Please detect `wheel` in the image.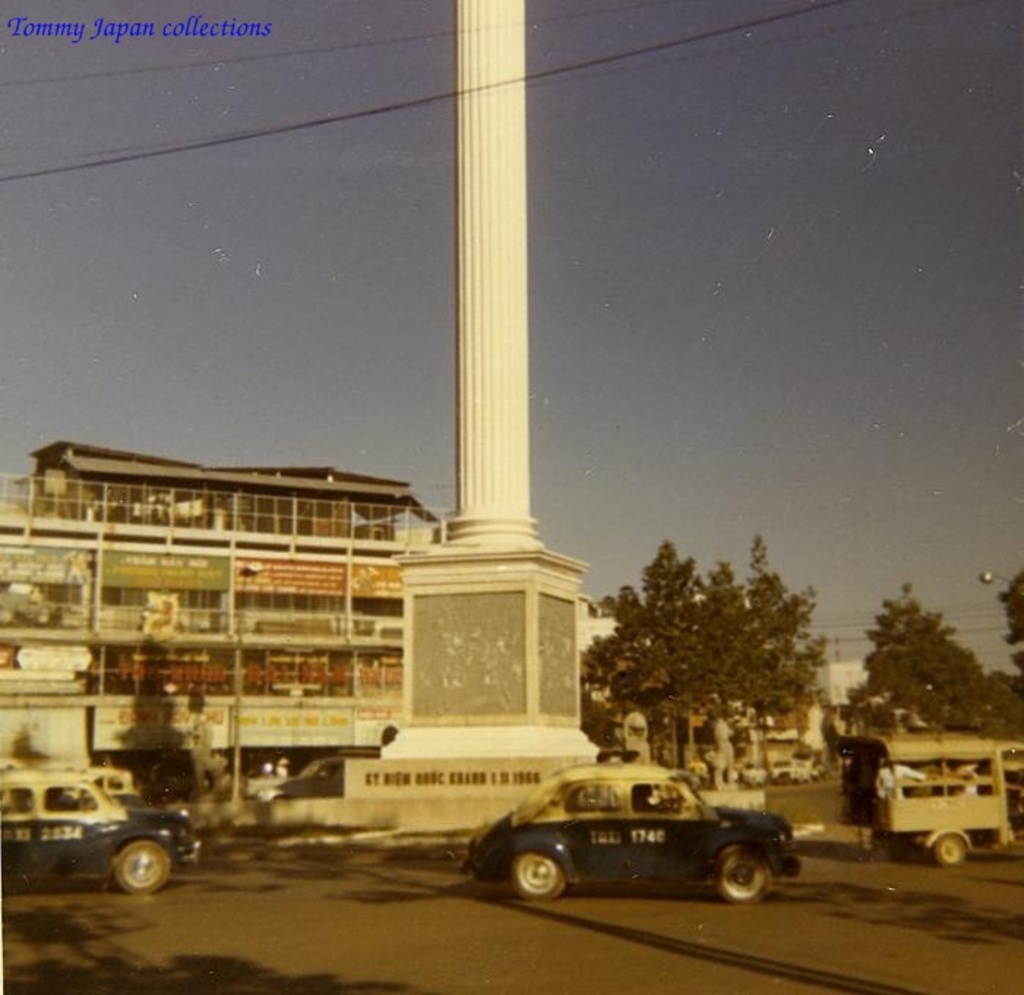
<bbox>108, 840, 171, 897</bbox>.
